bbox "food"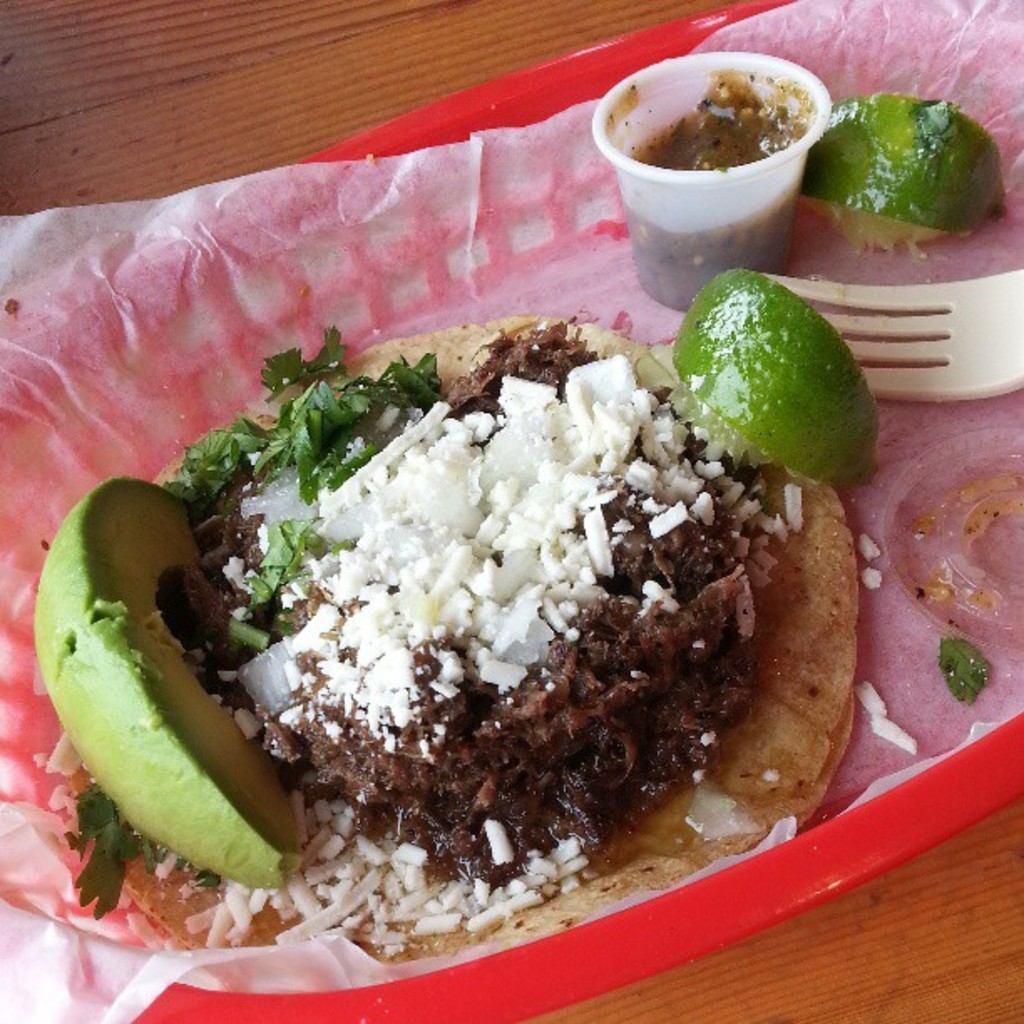
x1=136 y1=273 x2=852 y2=972
